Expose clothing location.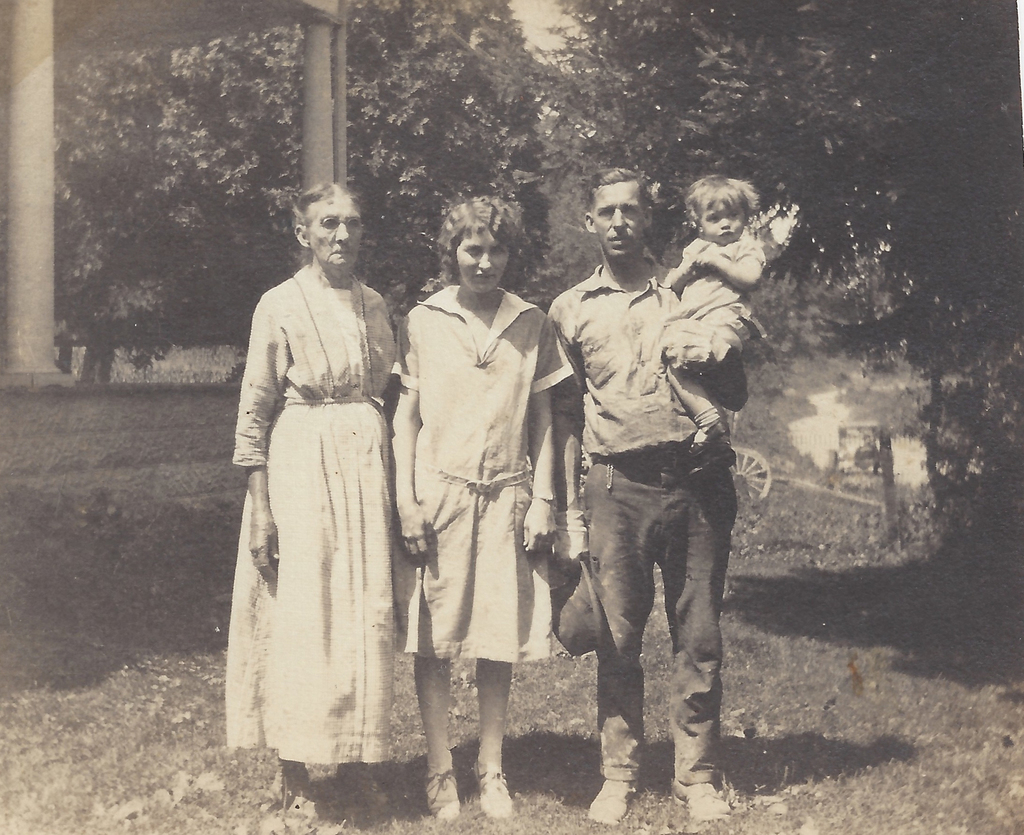
Exposed at (536, 263, 760, 804).
